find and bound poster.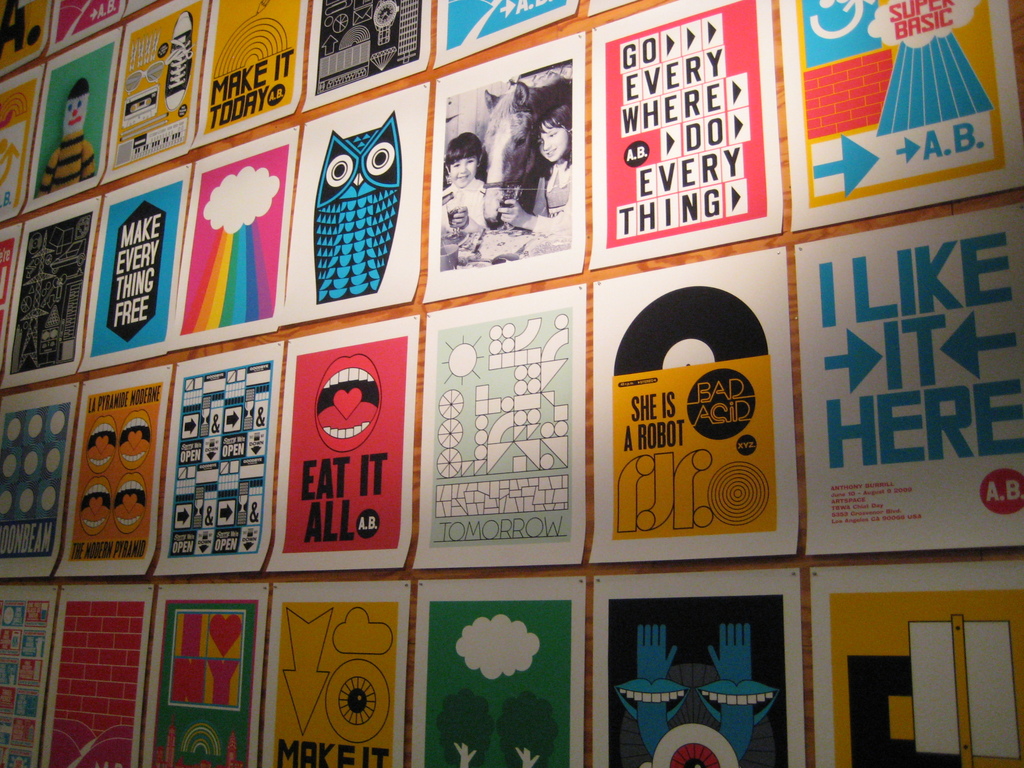
Bound: bbox(790, 200, 1023, 557).
